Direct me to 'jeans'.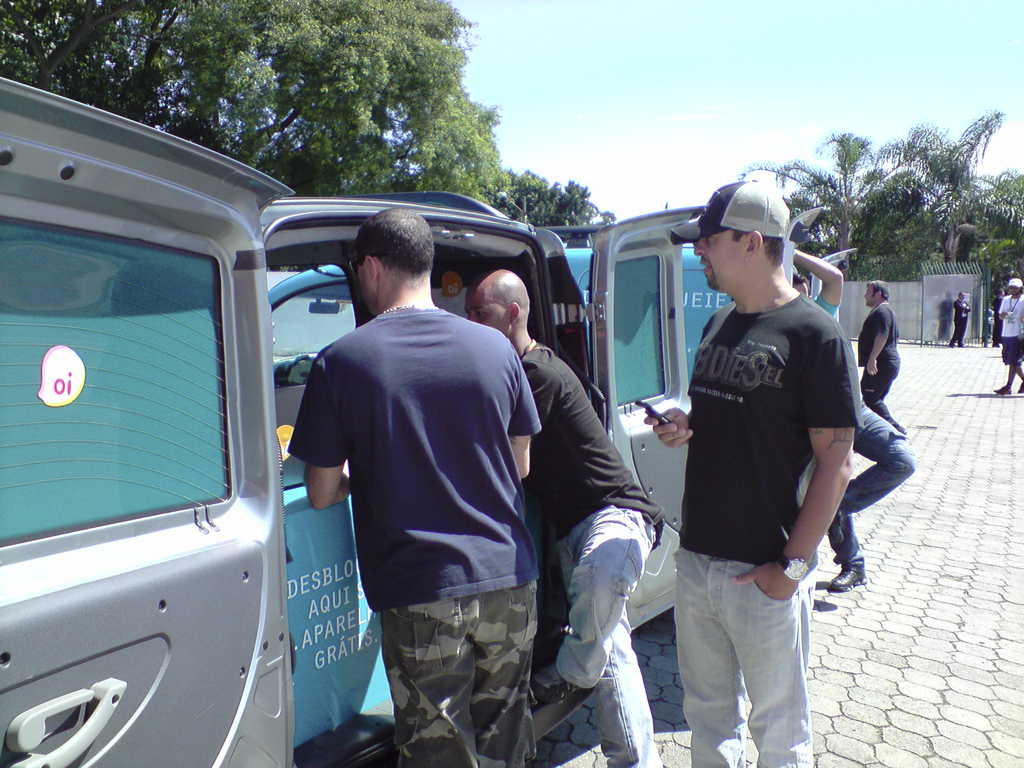
Direction: box(552, 508, 659, 767).
